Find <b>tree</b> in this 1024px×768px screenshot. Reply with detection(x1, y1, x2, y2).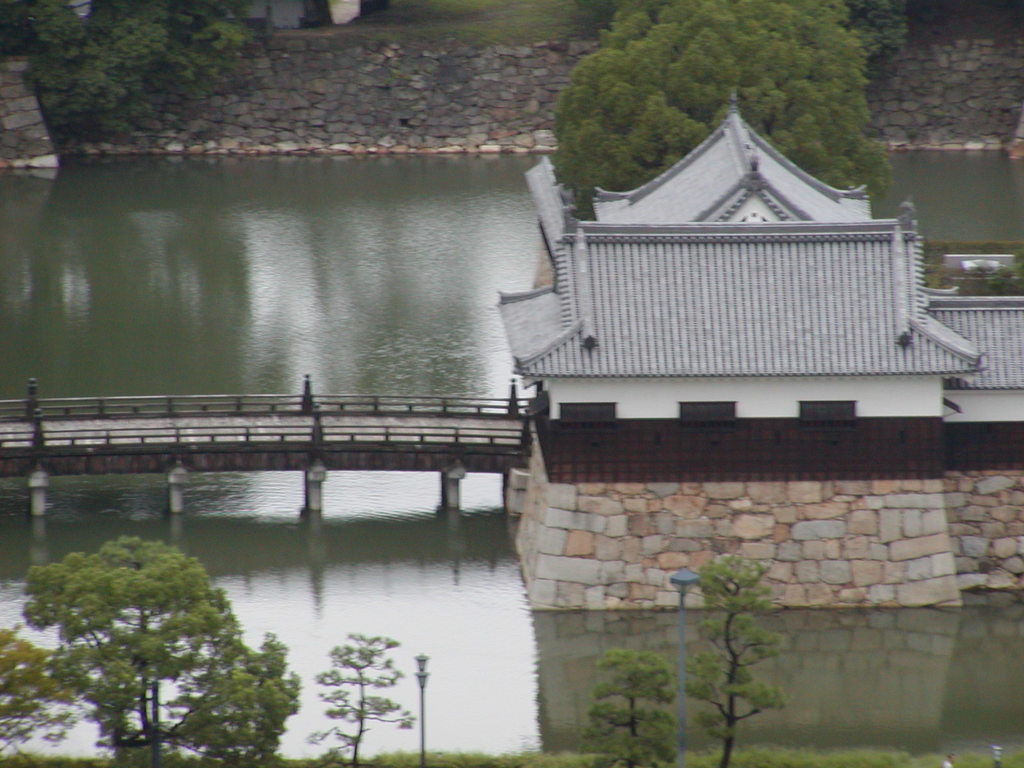
detection(676, 525, 804, 732).
